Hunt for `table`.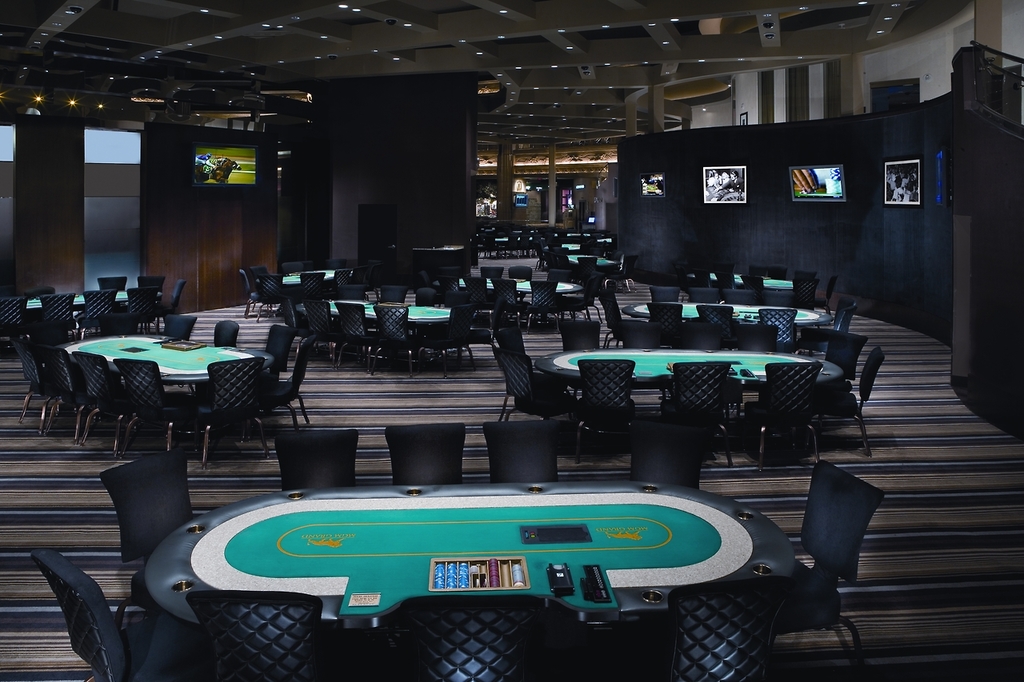
Hunted down at detection(143, 477, 795, 620).
